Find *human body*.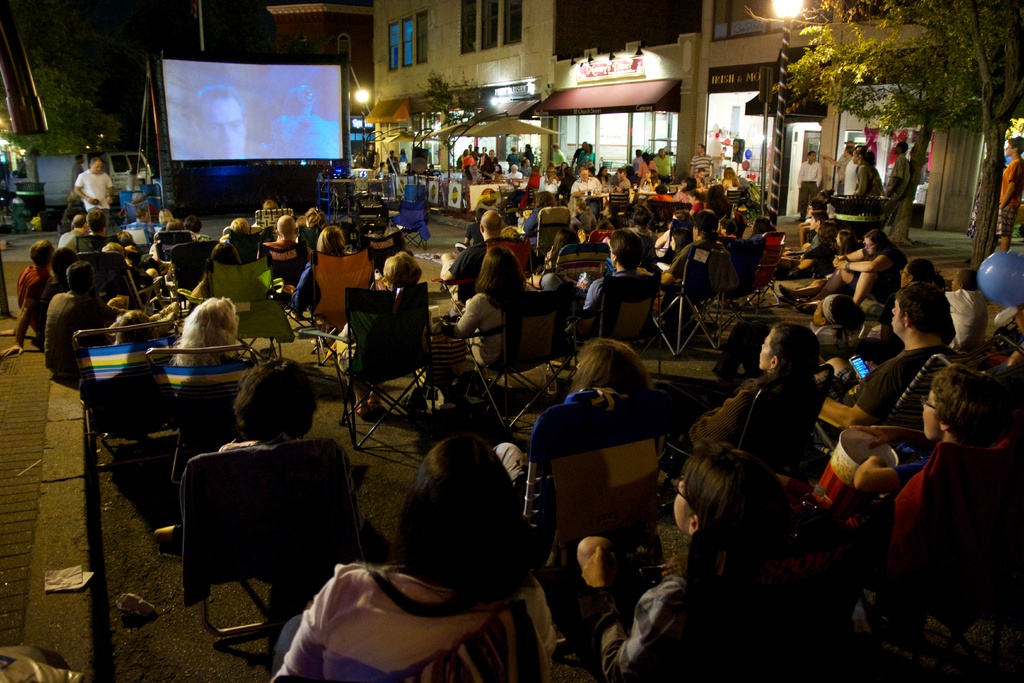
[x1=173, y1=299, x2=245, y2=366].
